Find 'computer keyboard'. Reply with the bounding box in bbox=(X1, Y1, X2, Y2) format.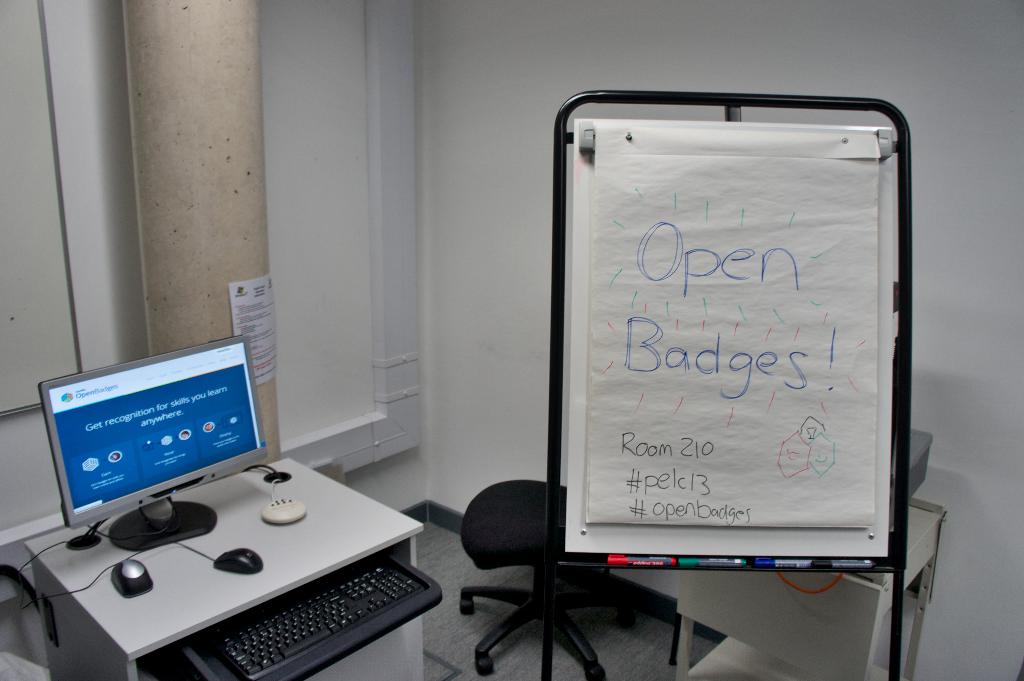
bbox=(204, 562, 426, 680).
